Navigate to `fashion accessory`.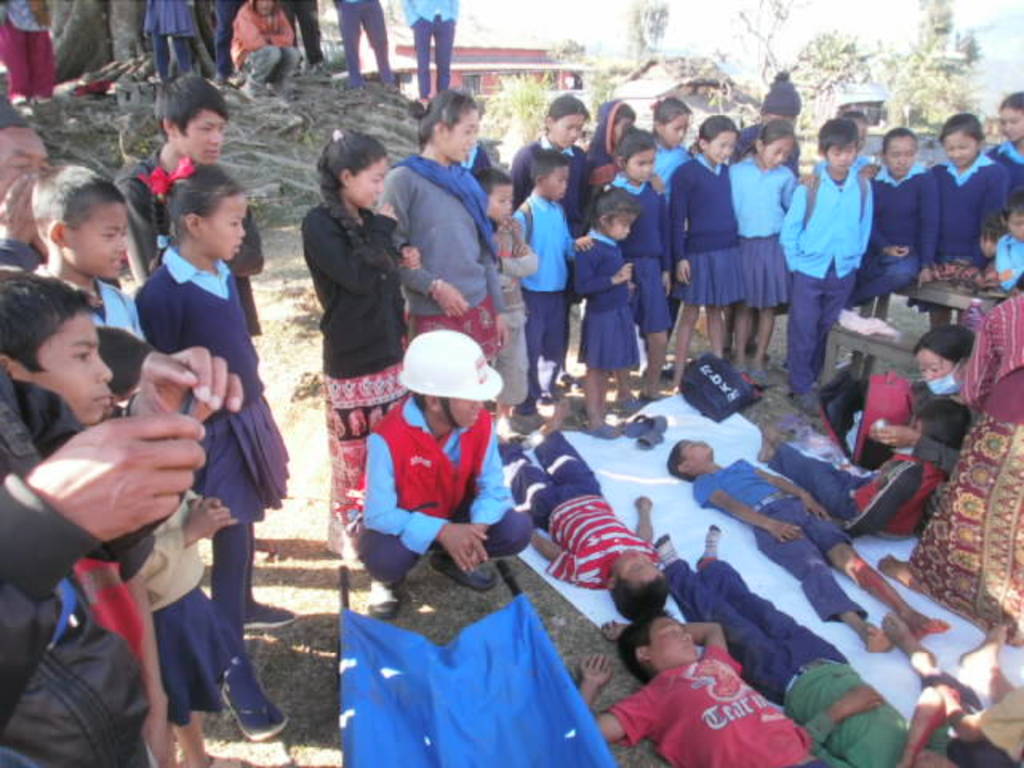
Navigation target: x1=134 y1=152 x2=200 y2=200.
